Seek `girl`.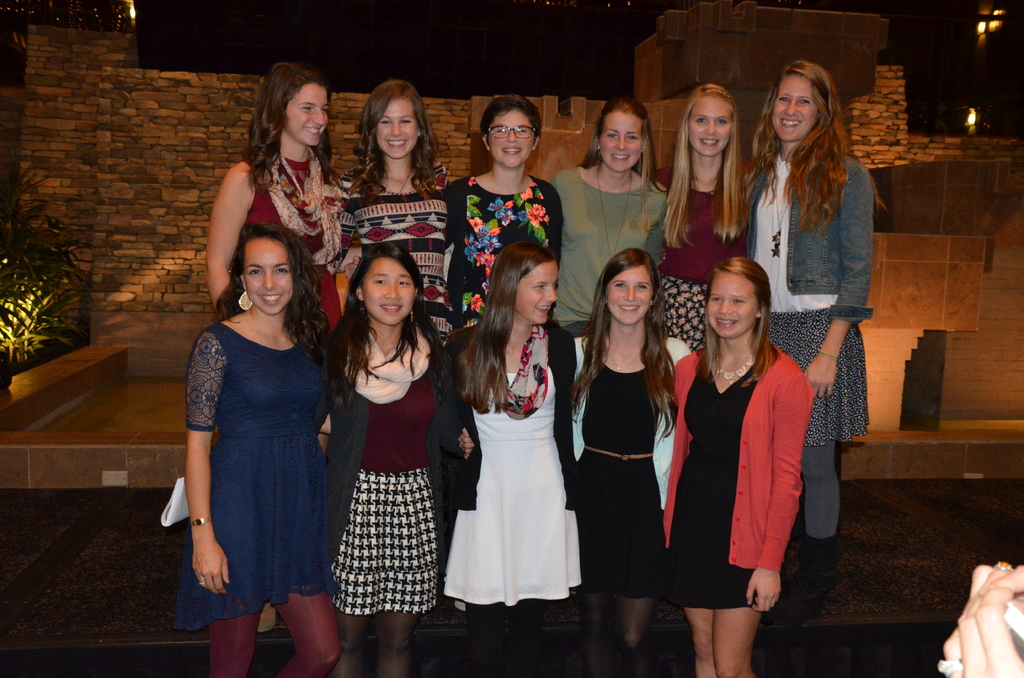
(x1=456, y1=248, x2=691, y2=677).
